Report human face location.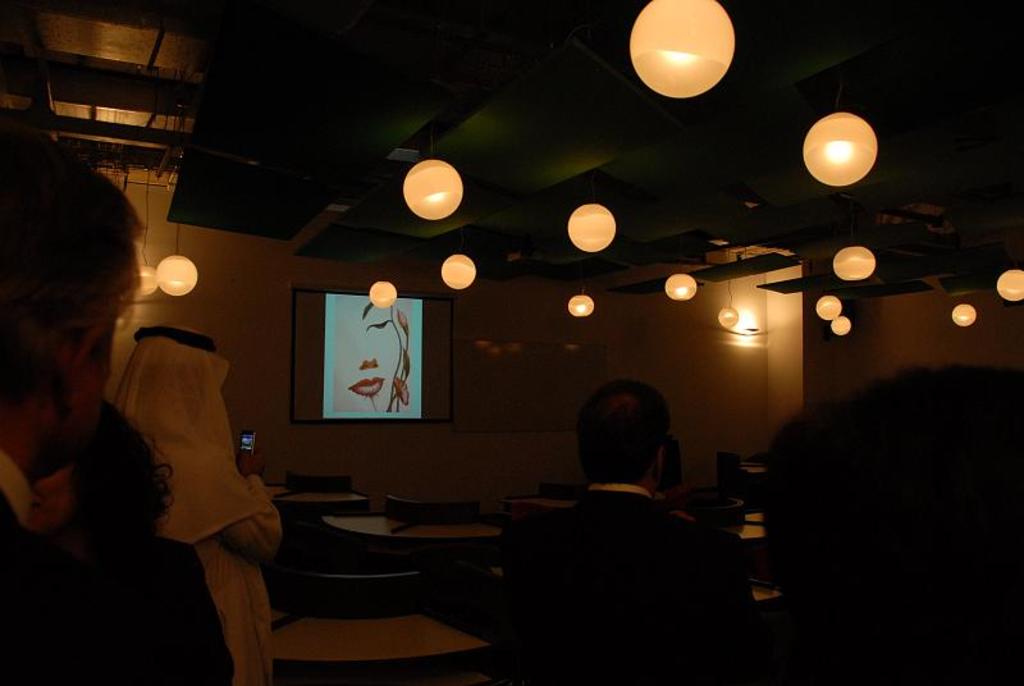
Report: [332,296,401,413].
